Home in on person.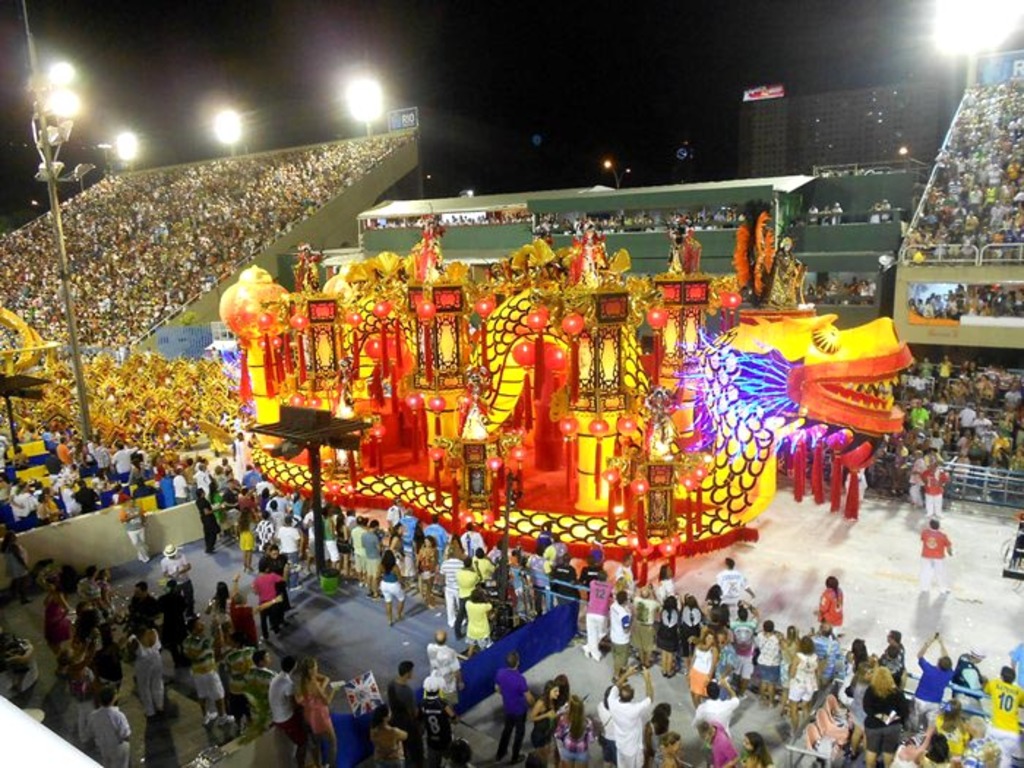
Homed in at {"x1": 263, "y1": 541, "x2": 291, "y2": 607}.
